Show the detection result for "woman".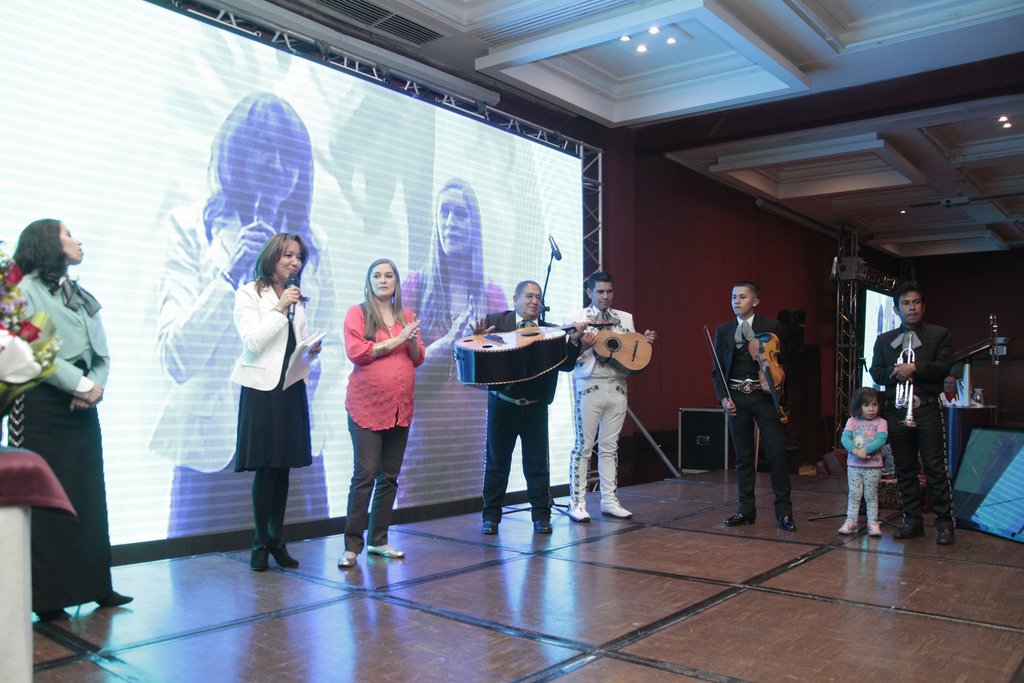
rect(340, 250, 435, 572).
